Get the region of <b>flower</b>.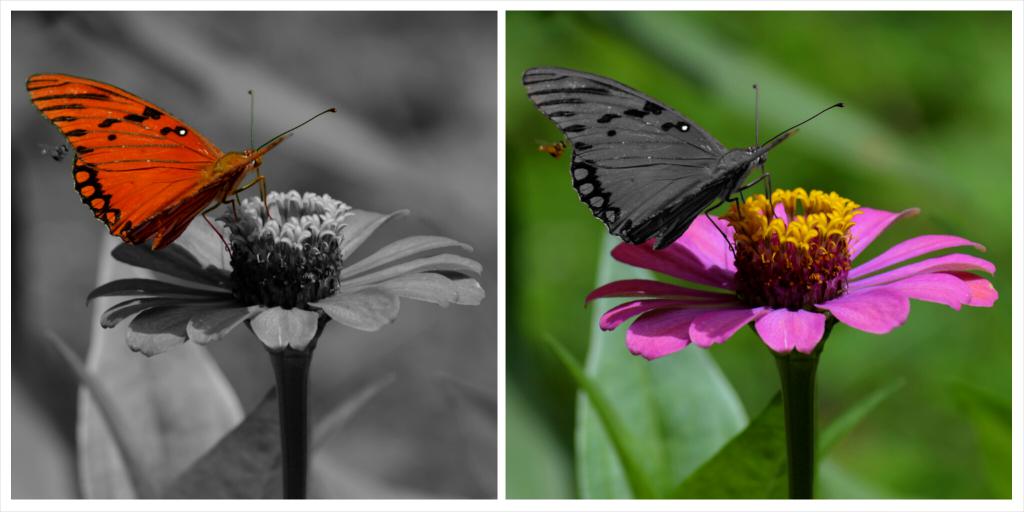
l=627, t=173, r=986, b=357.
